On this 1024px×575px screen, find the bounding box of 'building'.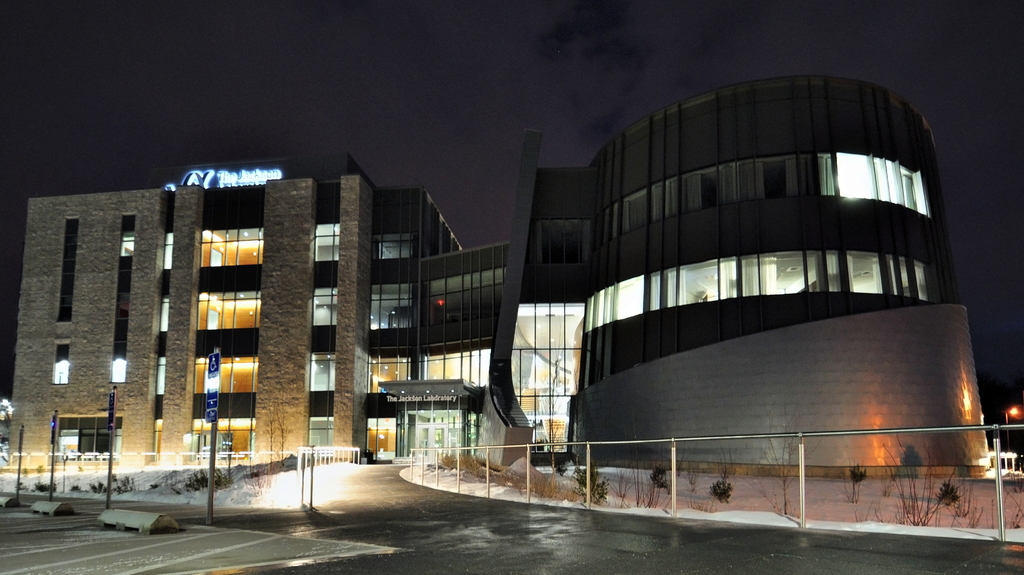
Bounding box: bbox=[8, 76, 985, 485].
